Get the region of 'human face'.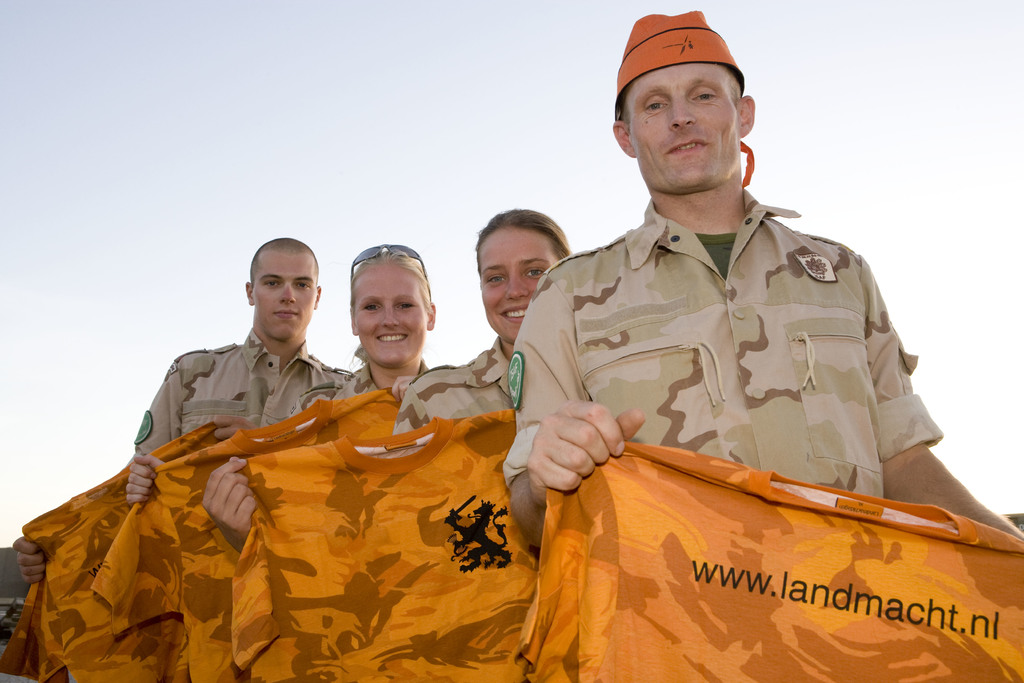
bbox=(477, 229, 566, 328).
